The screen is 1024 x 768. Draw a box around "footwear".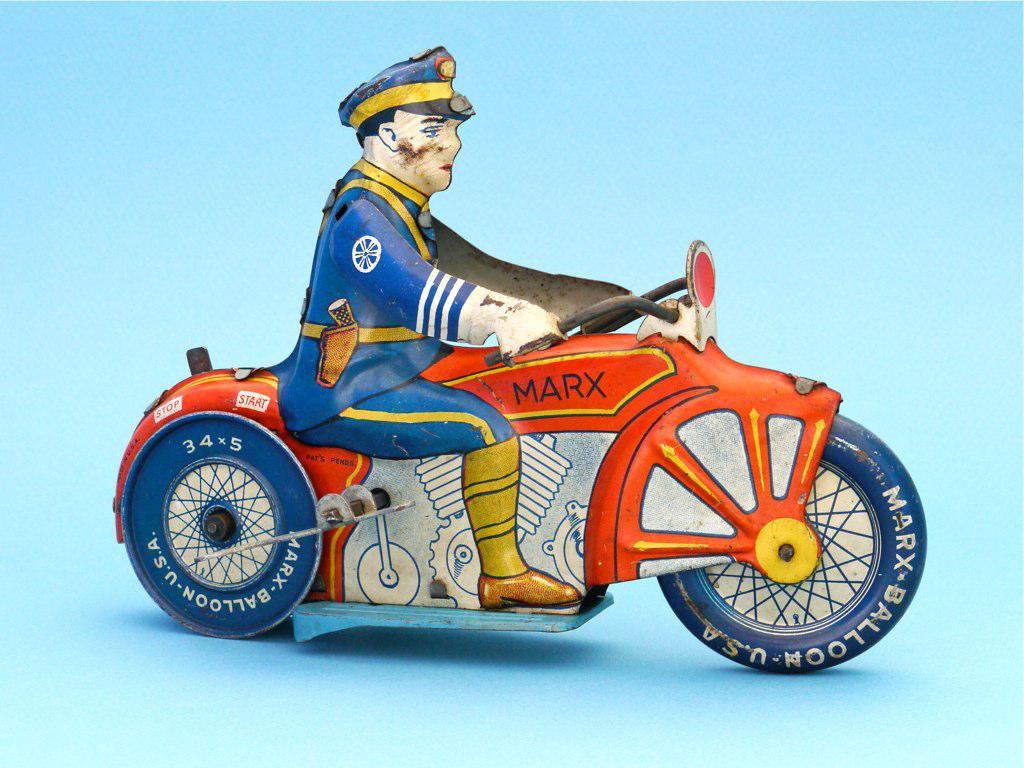
detection(474, 568, 578, 616).
